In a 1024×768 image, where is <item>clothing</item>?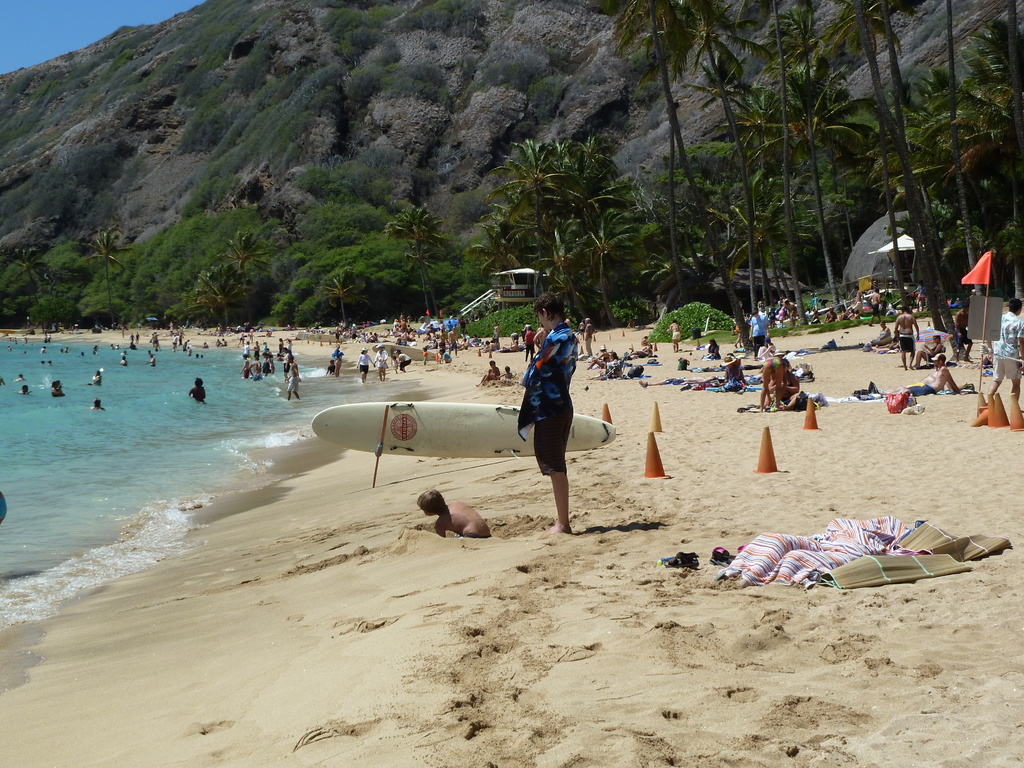
(989,307,1023,383).
